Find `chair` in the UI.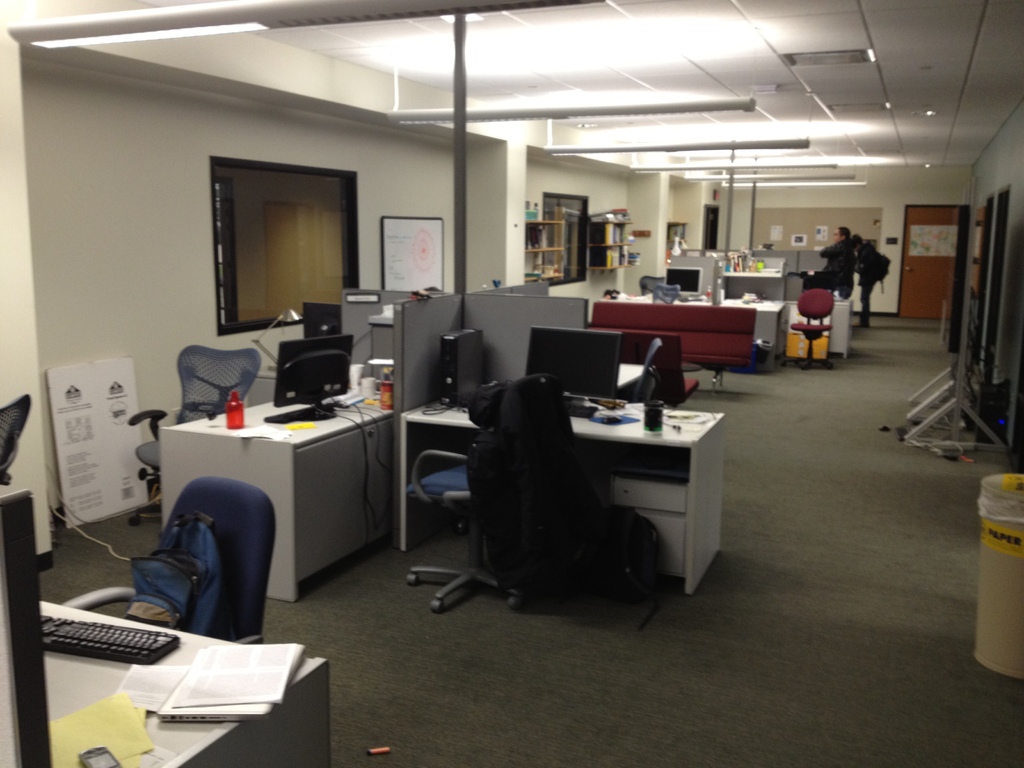
UI element at 0, 388, 33, 490.
